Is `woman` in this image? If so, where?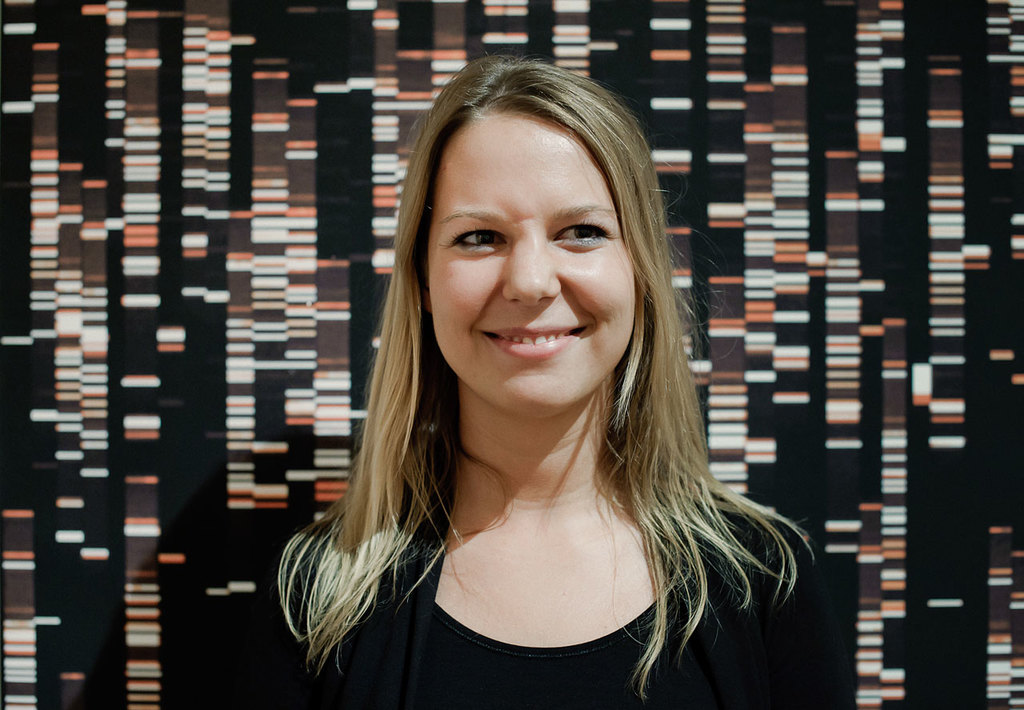
Yes, at 242, 52, 842, 709.
